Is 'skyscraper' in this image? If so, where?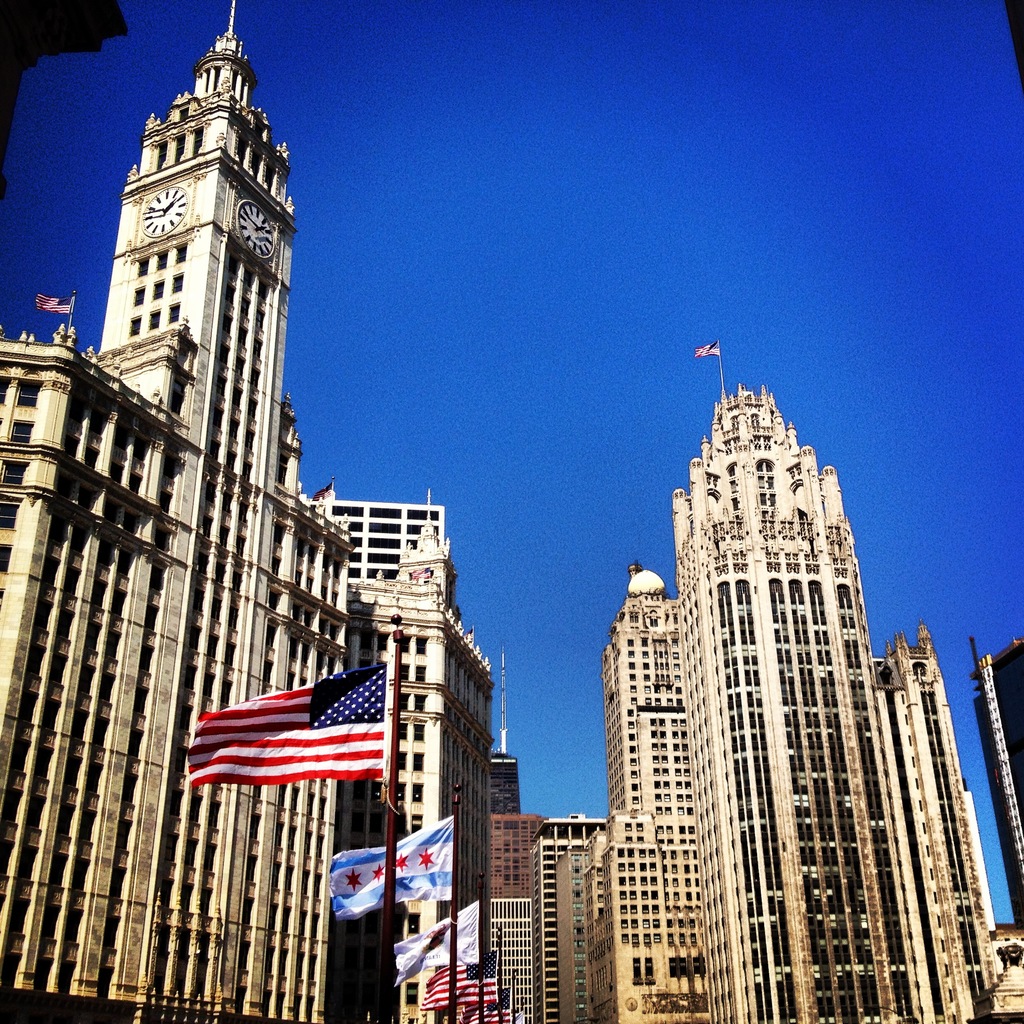
Yes, at bbox(651, 349, 1023, 1023).
